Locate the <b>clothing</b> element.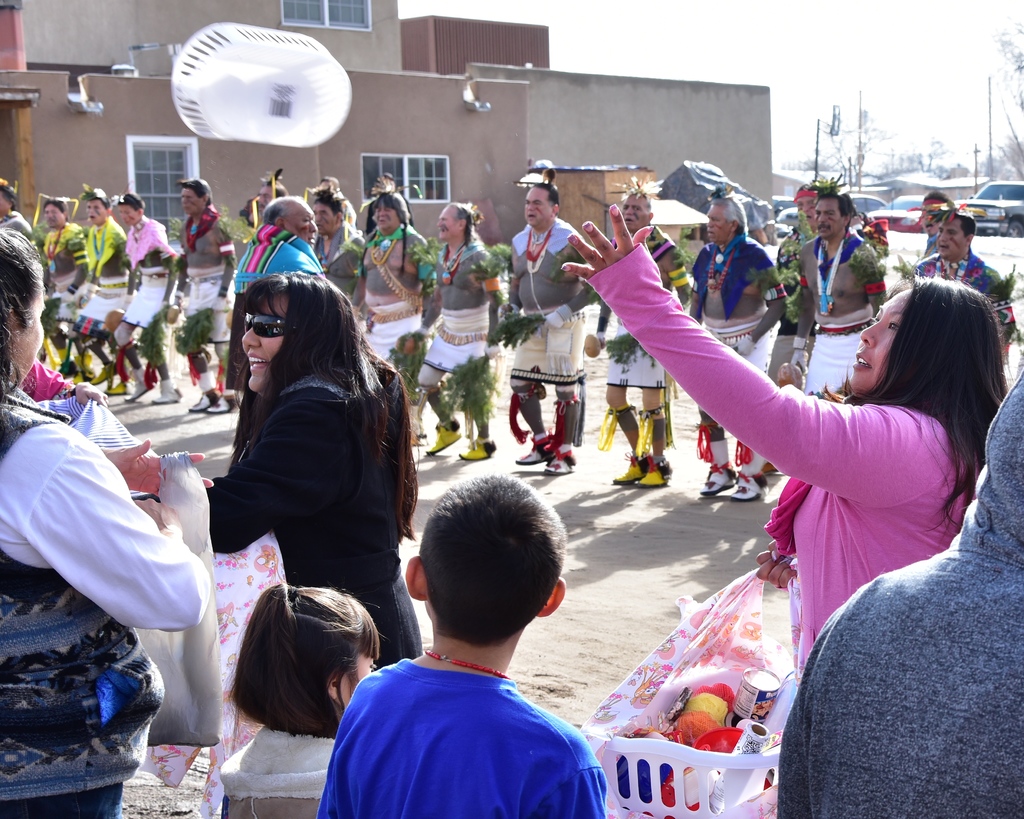
Element bbox: [left=417, top=304, right=493, bottom=381].
